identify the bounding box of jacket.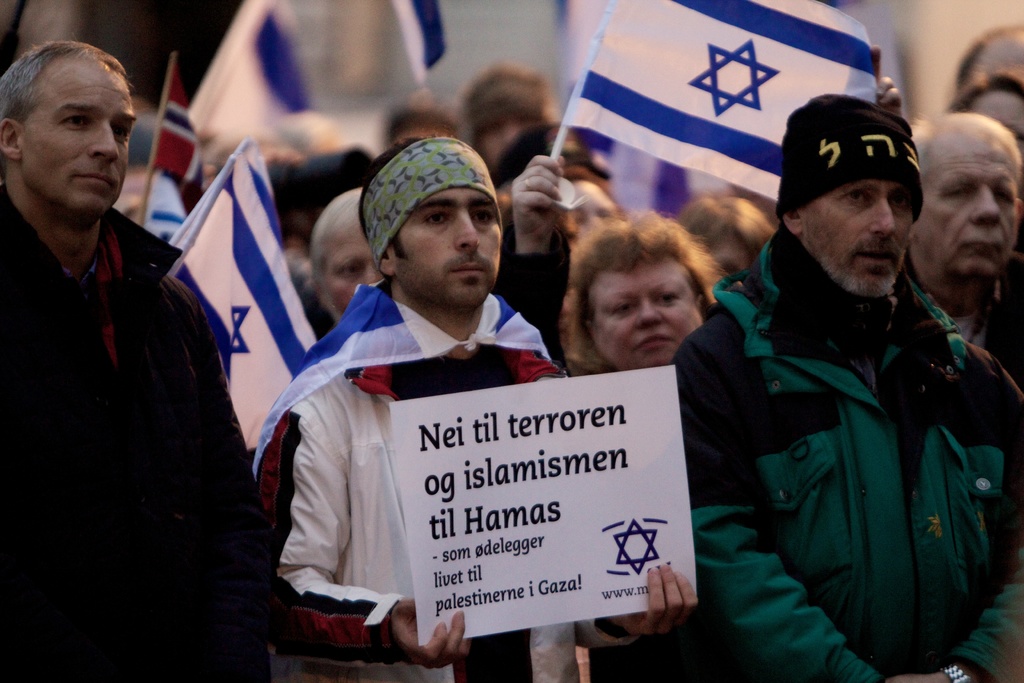
bbox=[0, 183, 278, 682].
